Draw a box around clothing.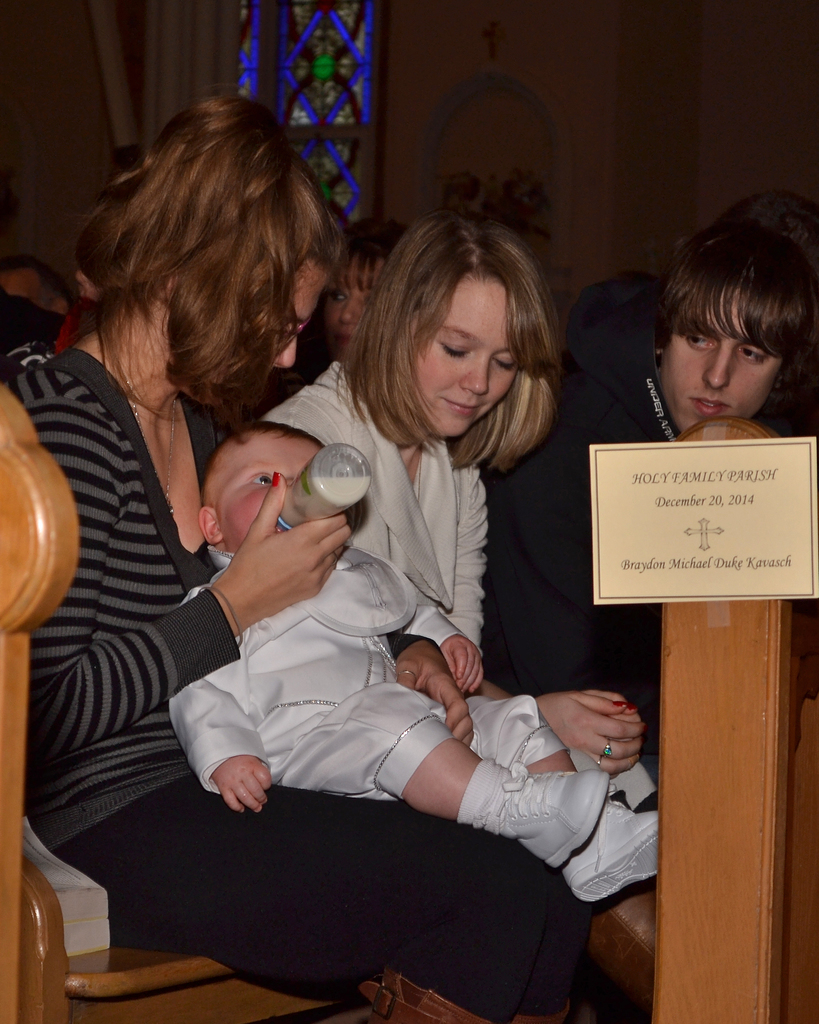
bbox=[276, 362, 646, 804].
